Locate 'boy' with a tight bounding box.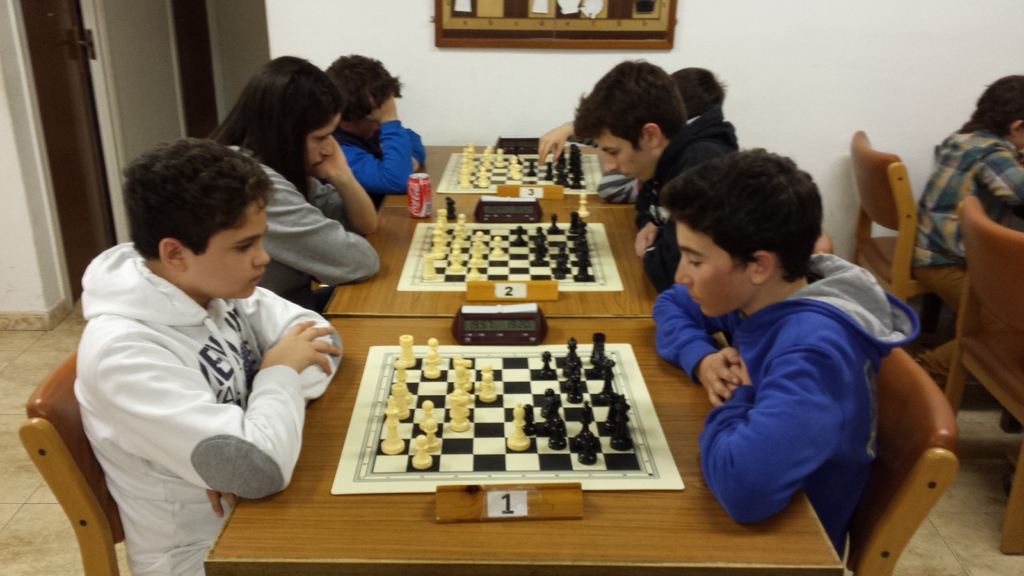
{"left": 70, "top": 132, "right": 343, "bottom": 575}.
